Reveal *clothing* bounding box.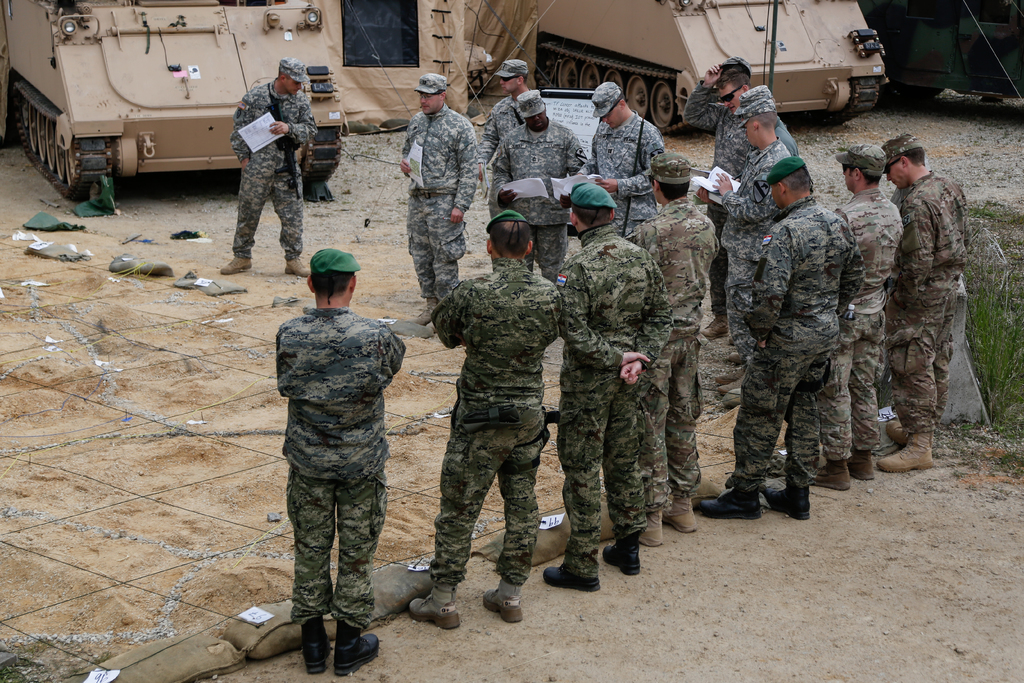
Revealed: [left=831, top=140, right=887, bottom=176].
